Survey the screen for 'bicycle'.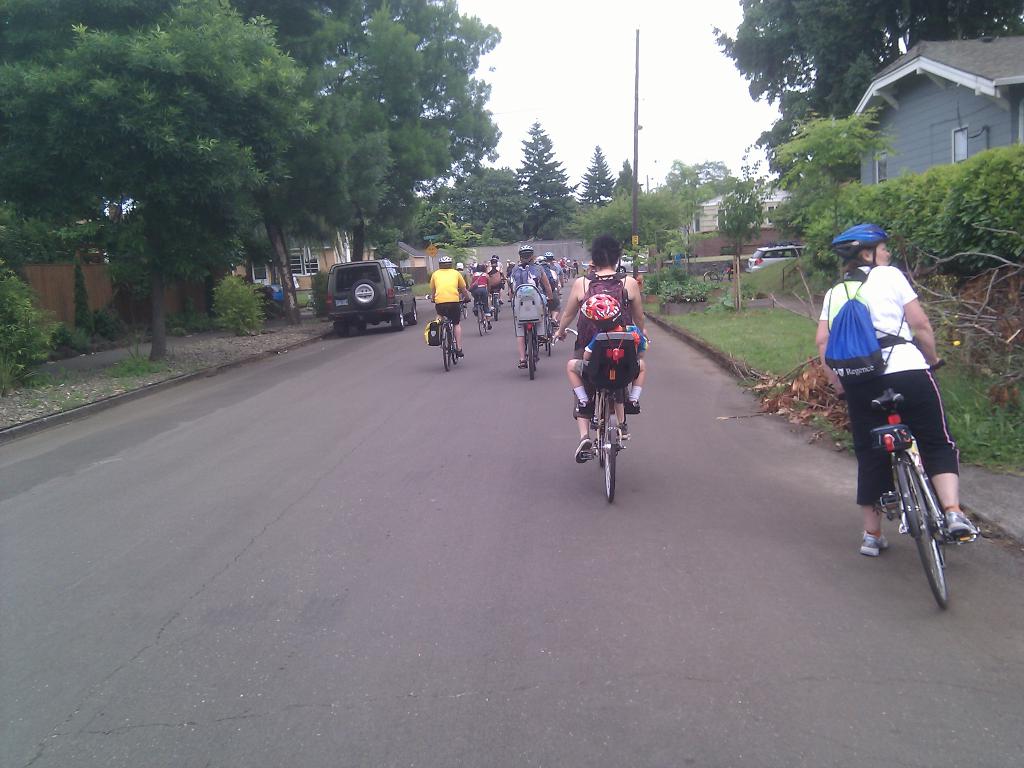
Survey found: x1=557, y1=326, x2=655, y2=505.
